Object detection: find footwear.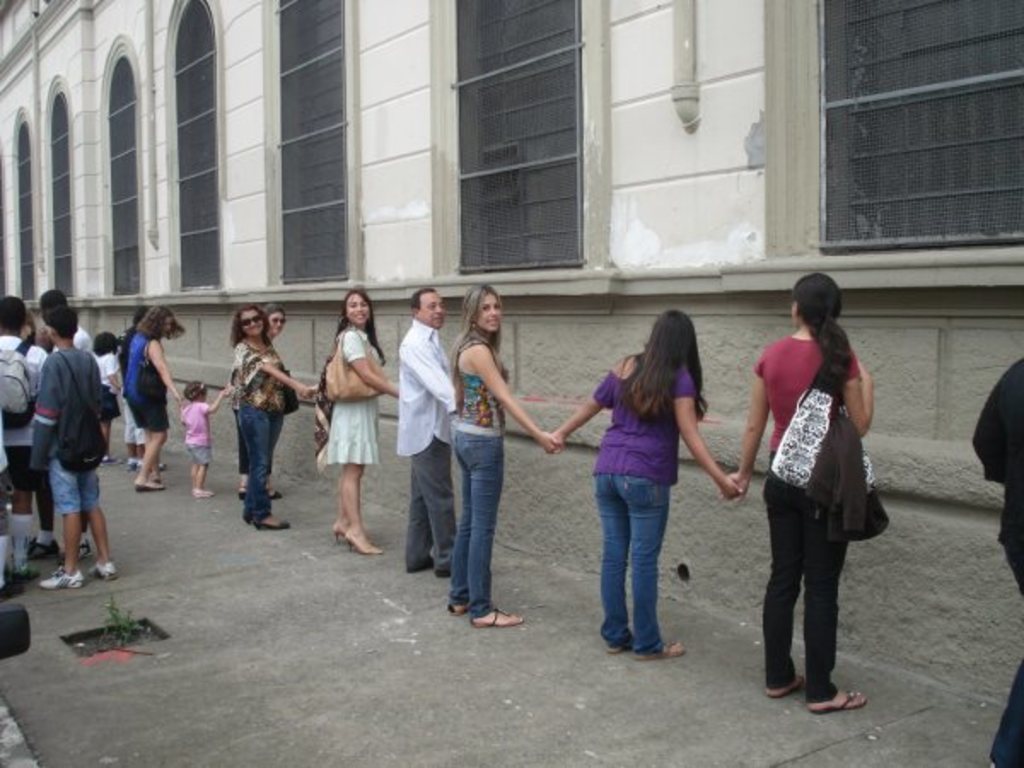
select_region(809, 693, 870, 720).
